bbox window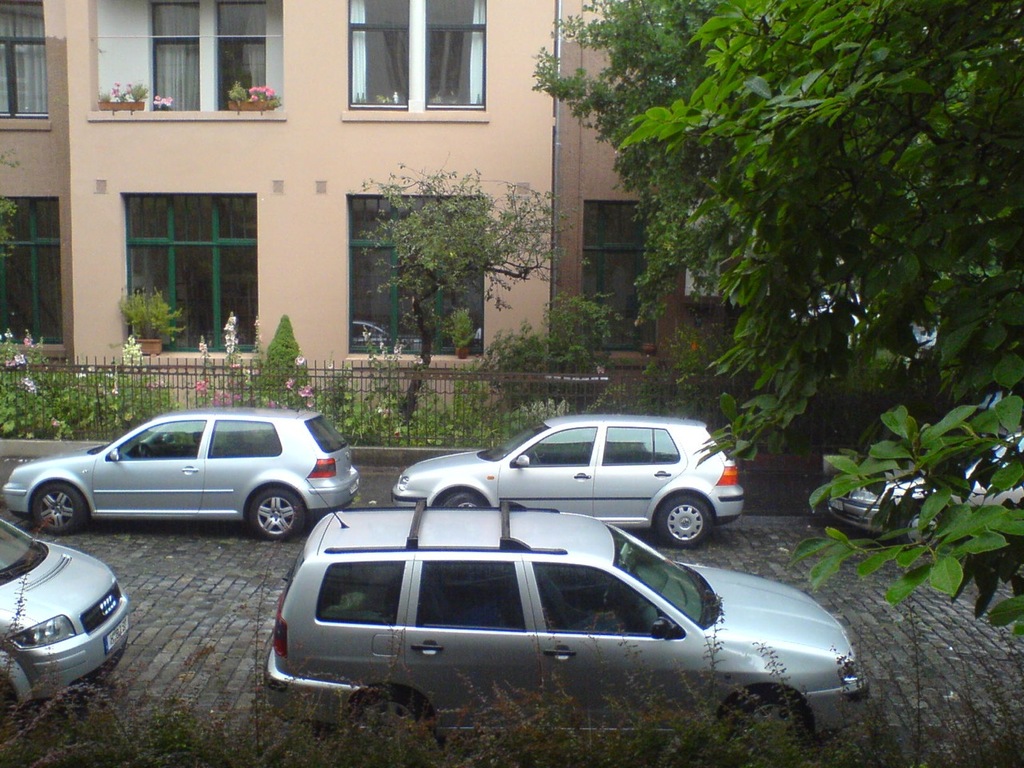
(x1=578, y1=197, x2=655, y2=353)
